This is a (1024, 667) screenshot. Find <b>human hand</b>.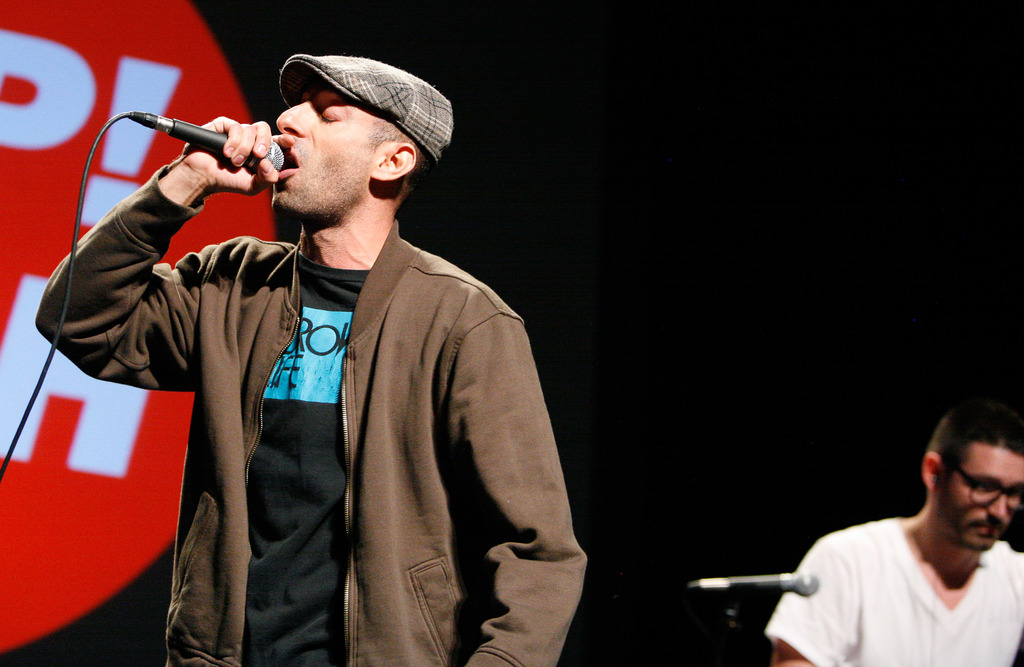
Bounding box: 107/120/282/200.
